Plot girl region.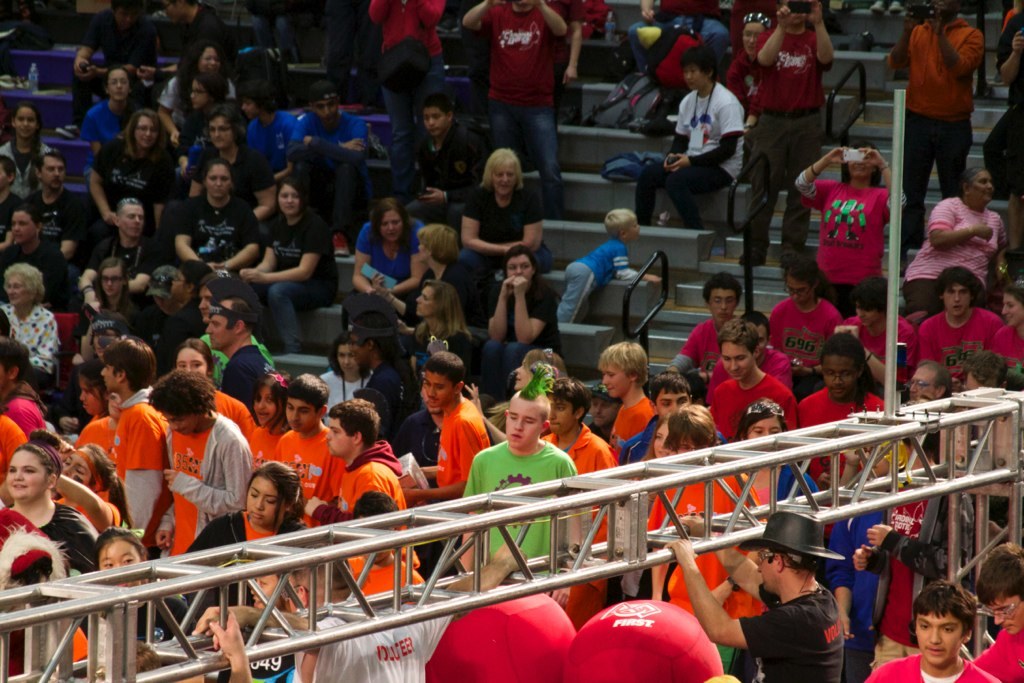
Plotted at 0:260:59:373.
